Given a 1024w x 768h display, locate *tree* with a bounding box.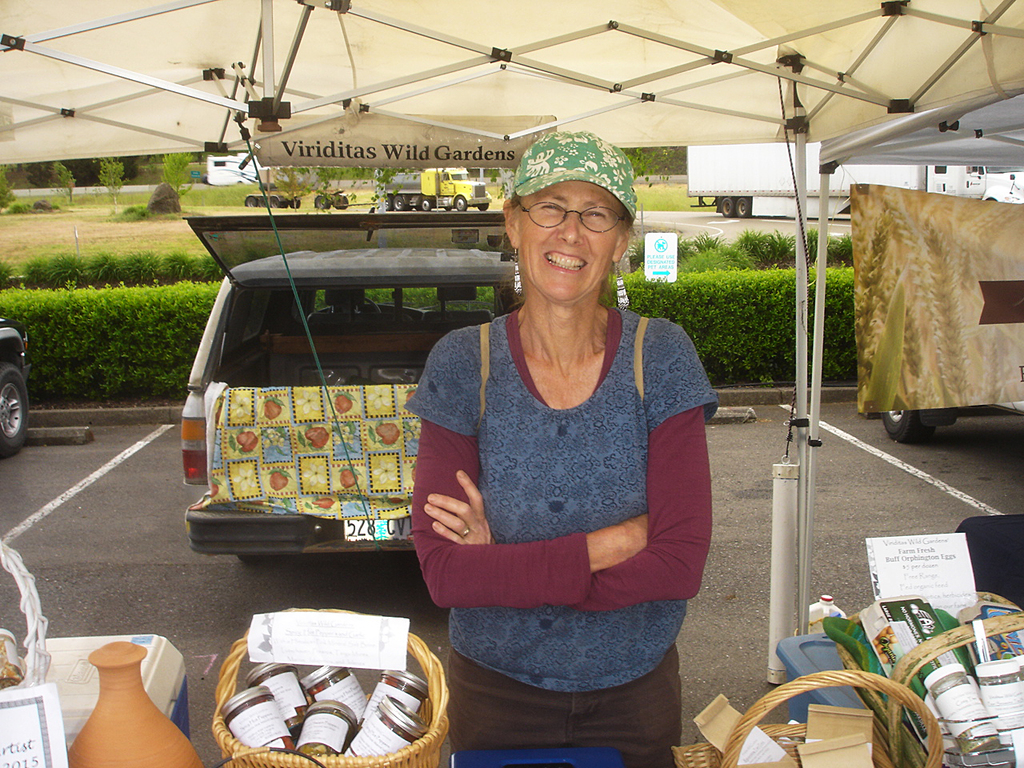
Located: 94/158/124/204.
